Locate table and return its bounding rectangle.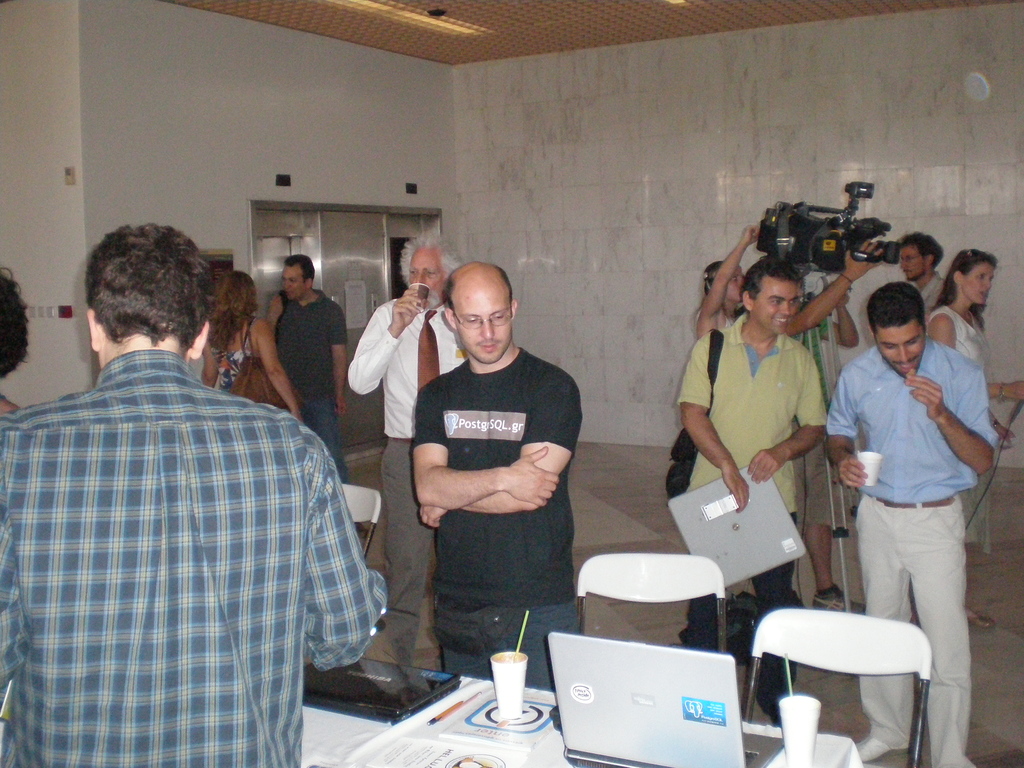
[left=0, top=651, right=863, bottom=767].
